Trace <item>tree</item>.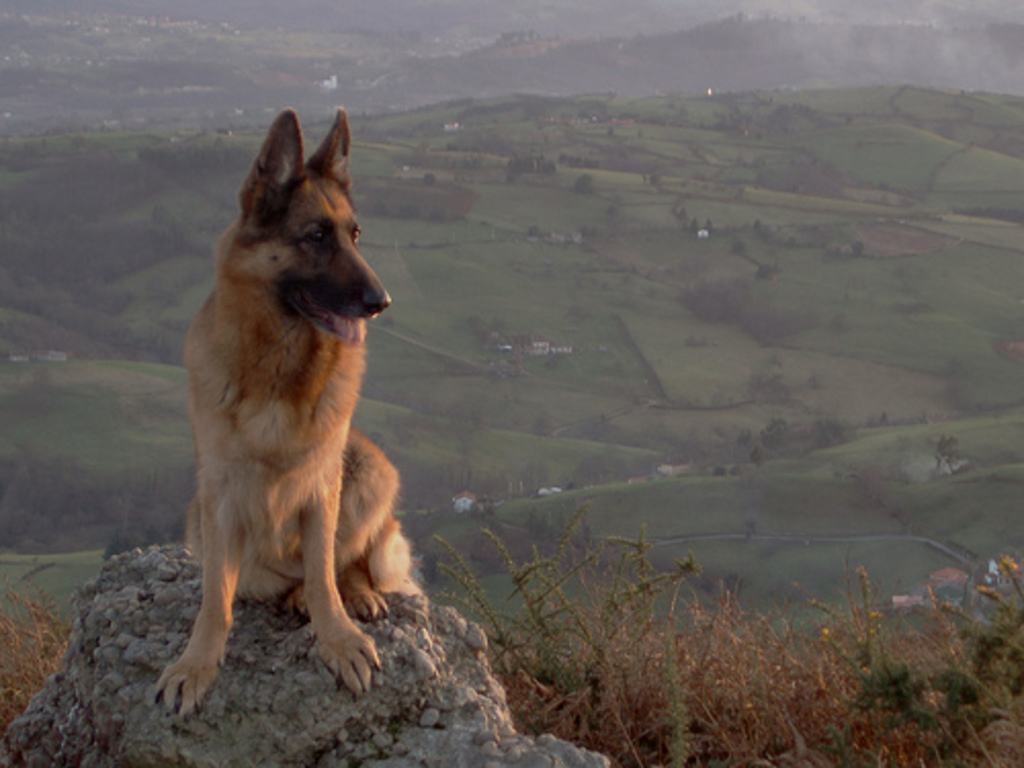
Traced to {"left": 397, "top": 203, "right": 412, "bottom": 217}.
